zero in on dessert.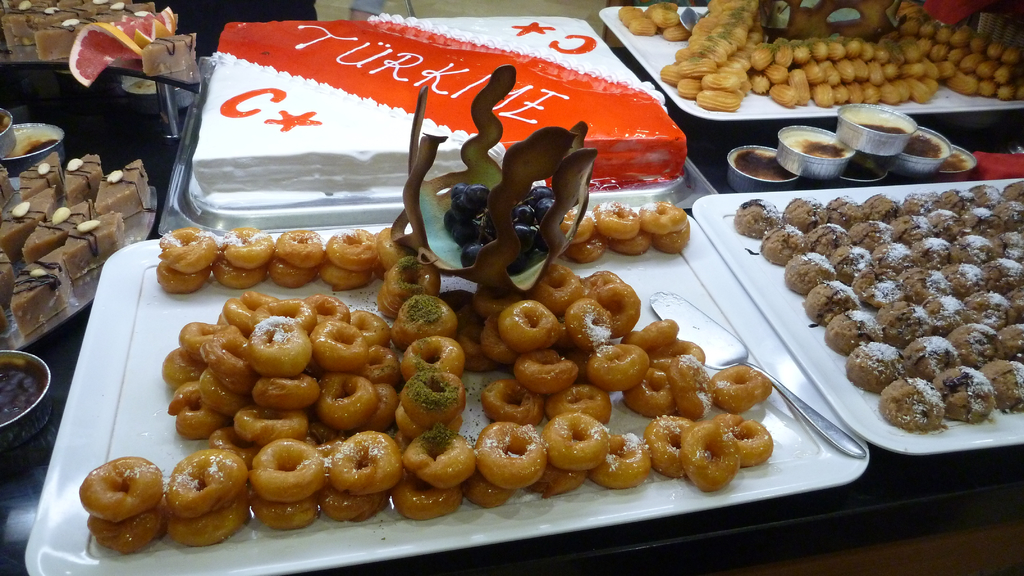
Zeroed in: BBox(321, 228, 379, 287).
